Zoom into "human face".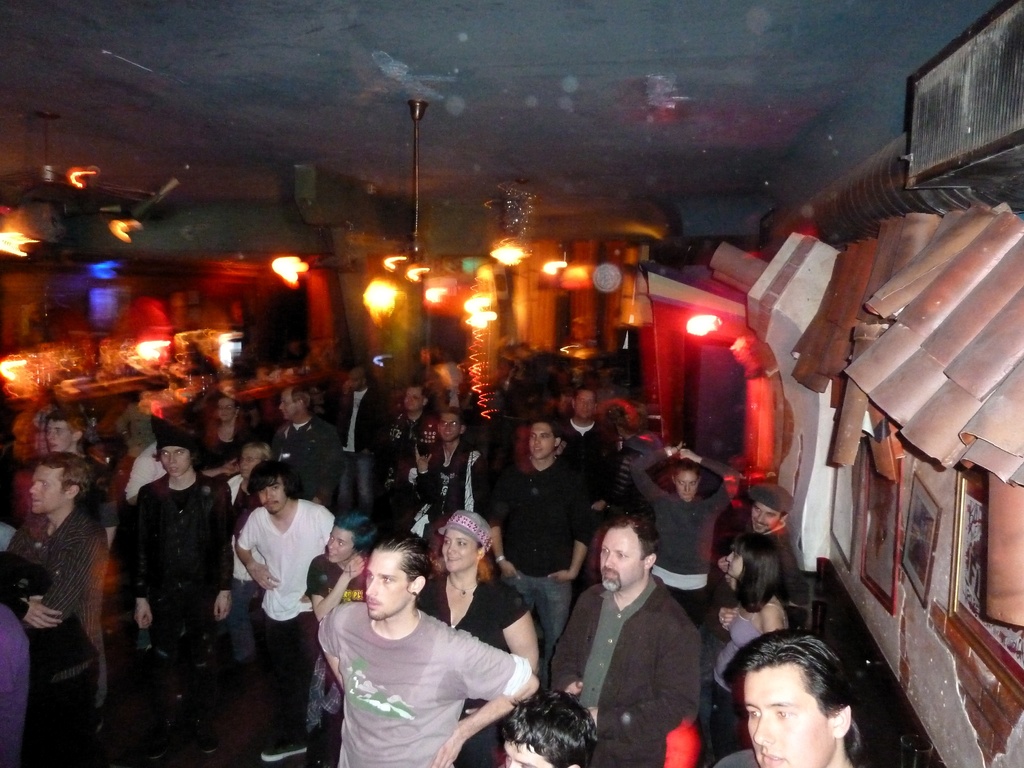
Zoom target: x1=253, y1=479, x2=287, y2=515.
